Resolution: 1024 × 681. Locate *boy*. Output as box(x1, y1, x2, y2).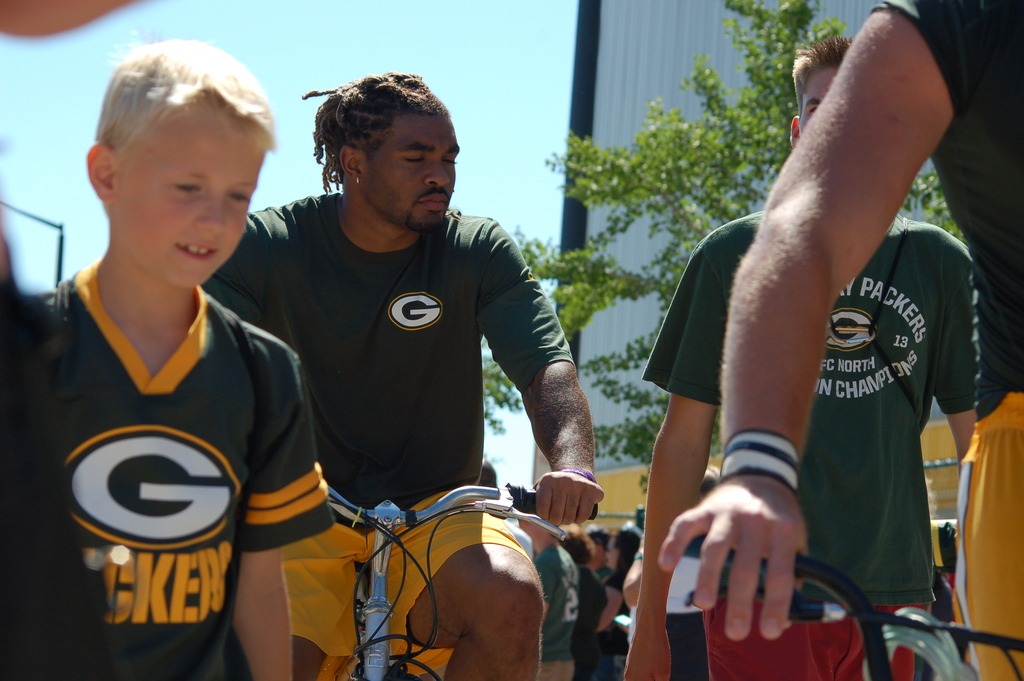
box(38, 45, 321, 677).
